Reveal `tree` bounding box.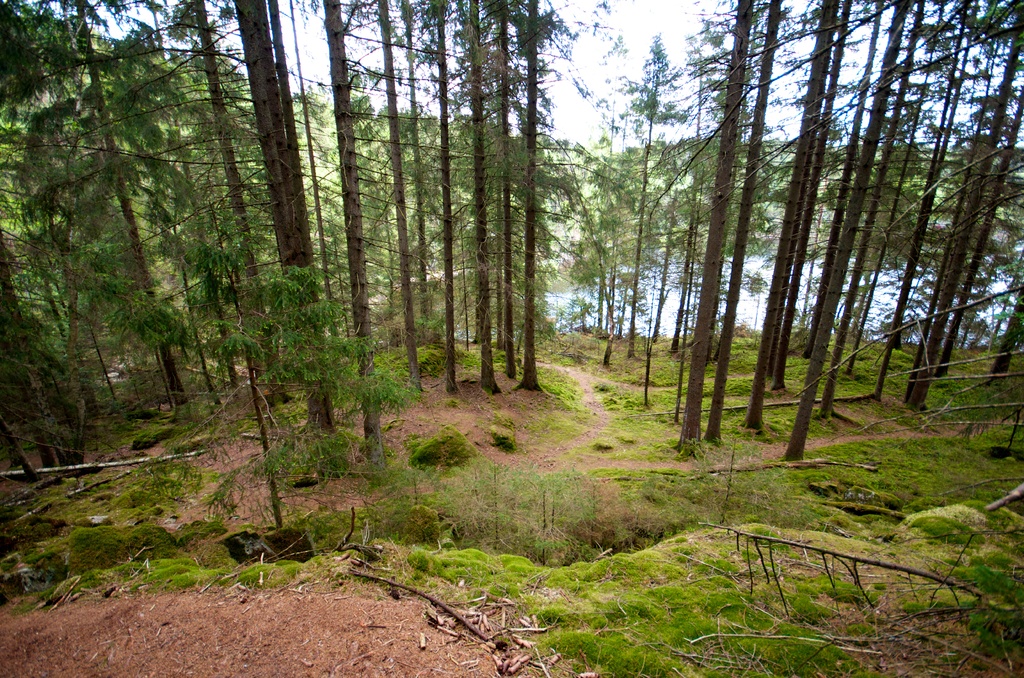
Revealed: locate(660, 0, 739, 449).
